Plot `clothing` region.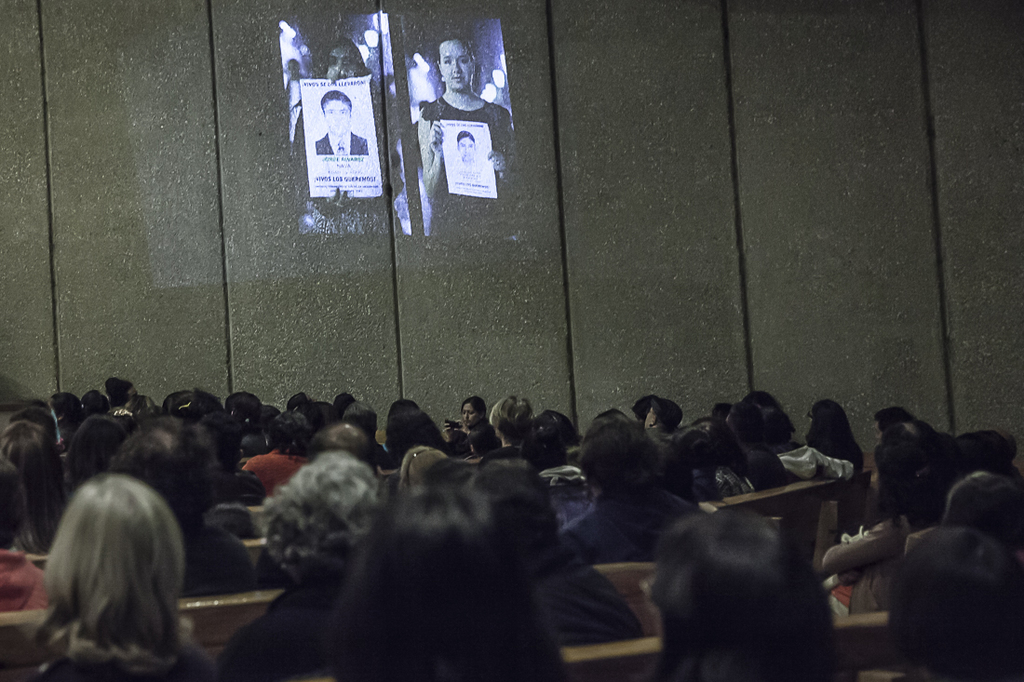
Plotted at 246,446,310,504.
